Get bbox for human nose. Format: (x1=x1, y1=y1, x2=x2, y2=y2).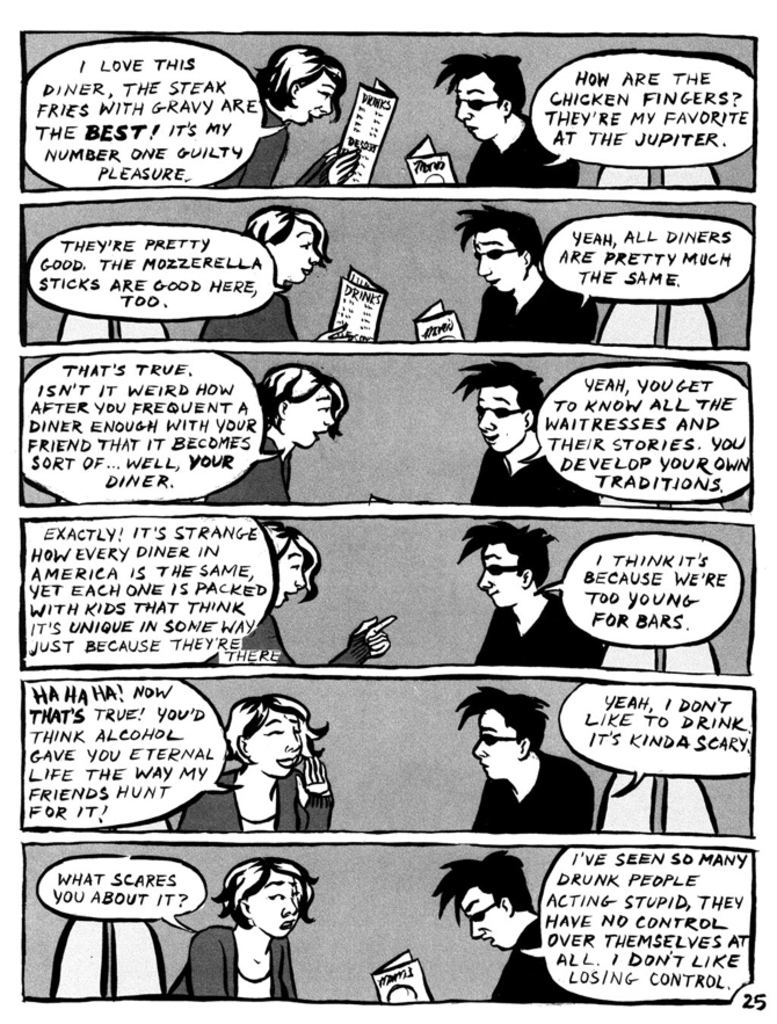
(x1=306, y1=242, x2=326, y2=267).
